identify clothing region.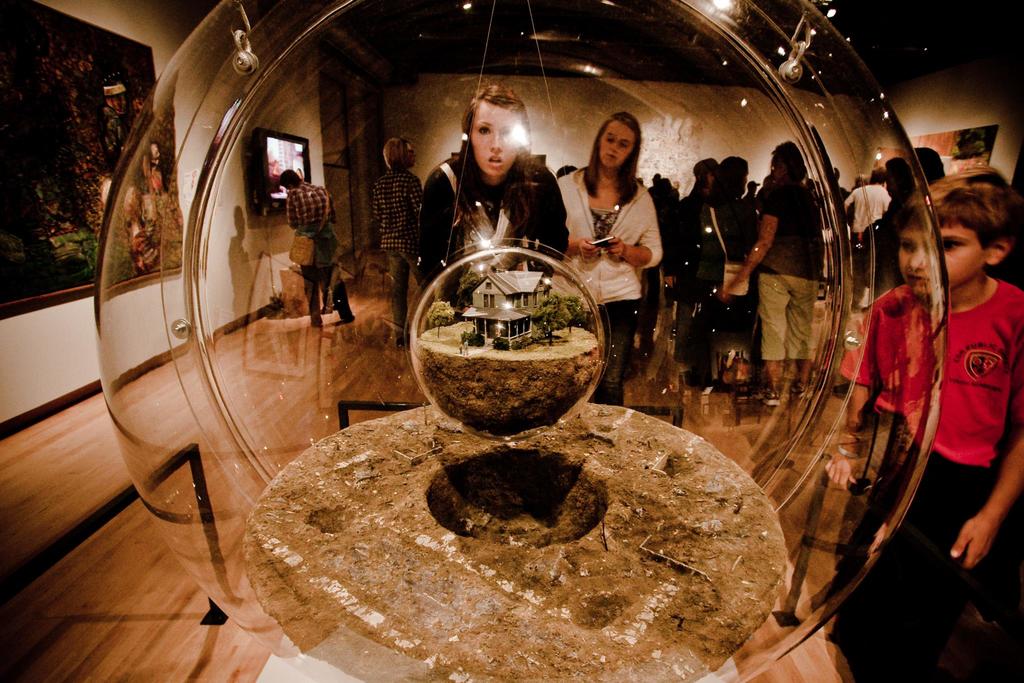
Region: crop(371, 167, 420, 317).
